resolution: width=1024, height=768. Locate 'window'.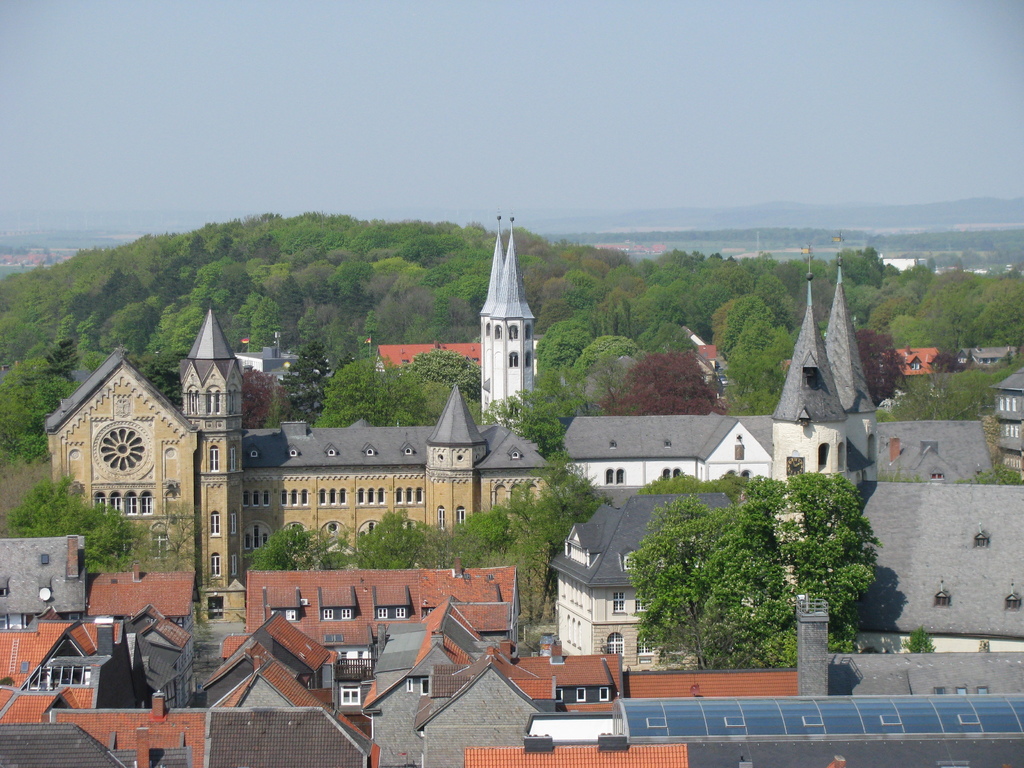
l=637, t=634, r=655, b=655.
